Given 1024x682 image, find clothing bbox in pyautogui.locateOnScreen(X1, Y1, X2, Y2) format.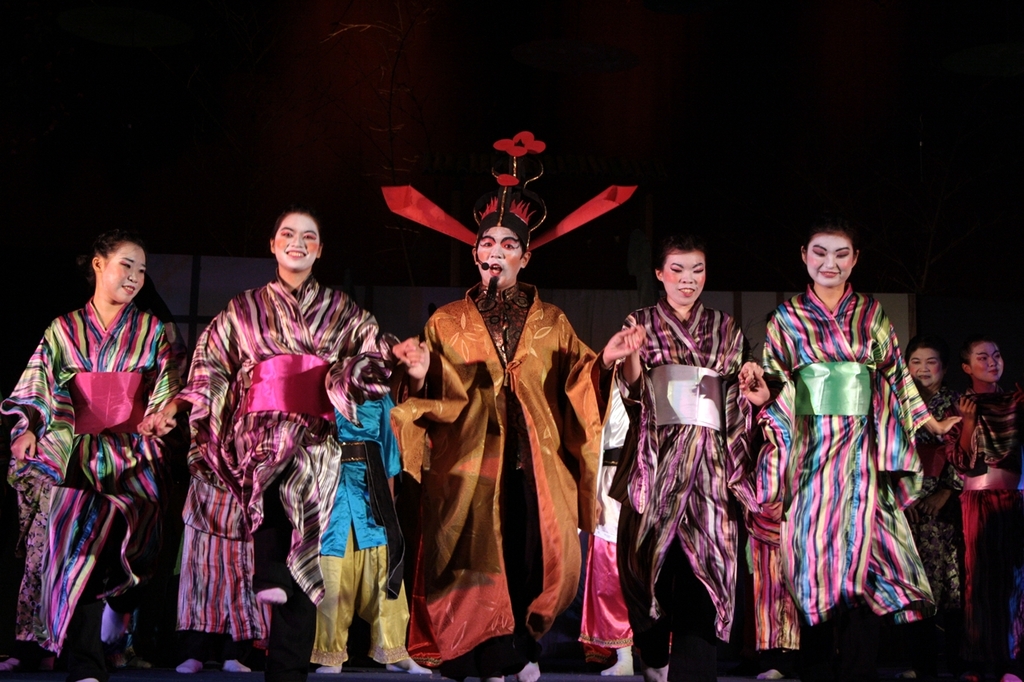
pyautogui.locateOnScreen(888, 360, 963, 605).
